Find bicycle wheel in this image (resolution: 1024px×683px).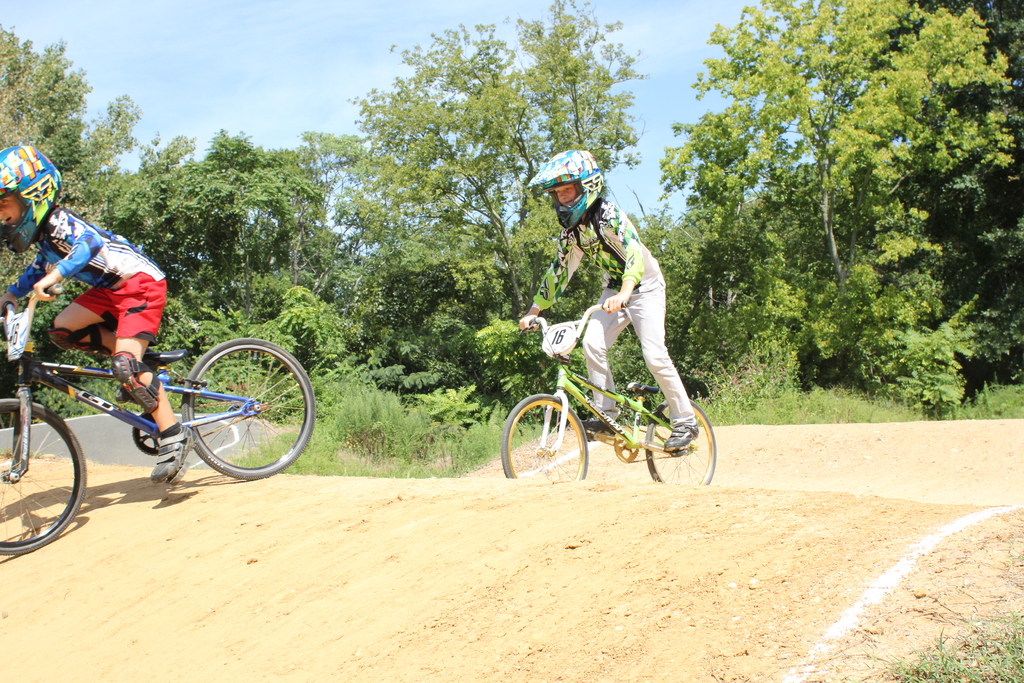
detection(498, 391, 591, 488).
